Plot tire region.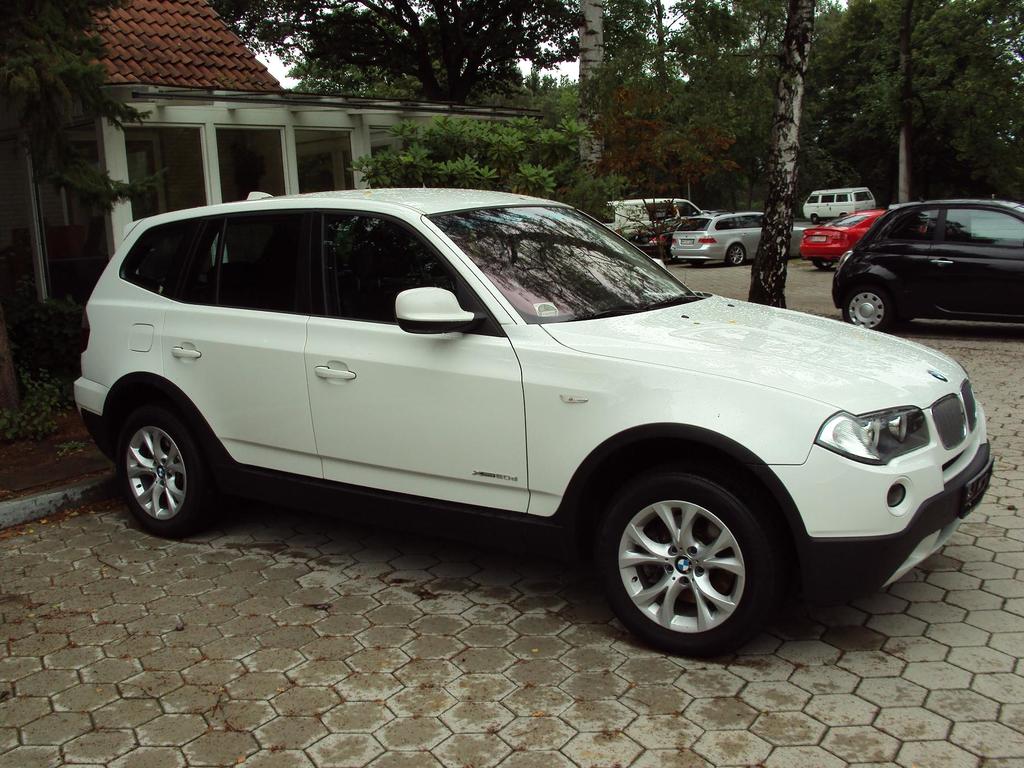
Plotted at Rect(726, 243, 743, 265).
